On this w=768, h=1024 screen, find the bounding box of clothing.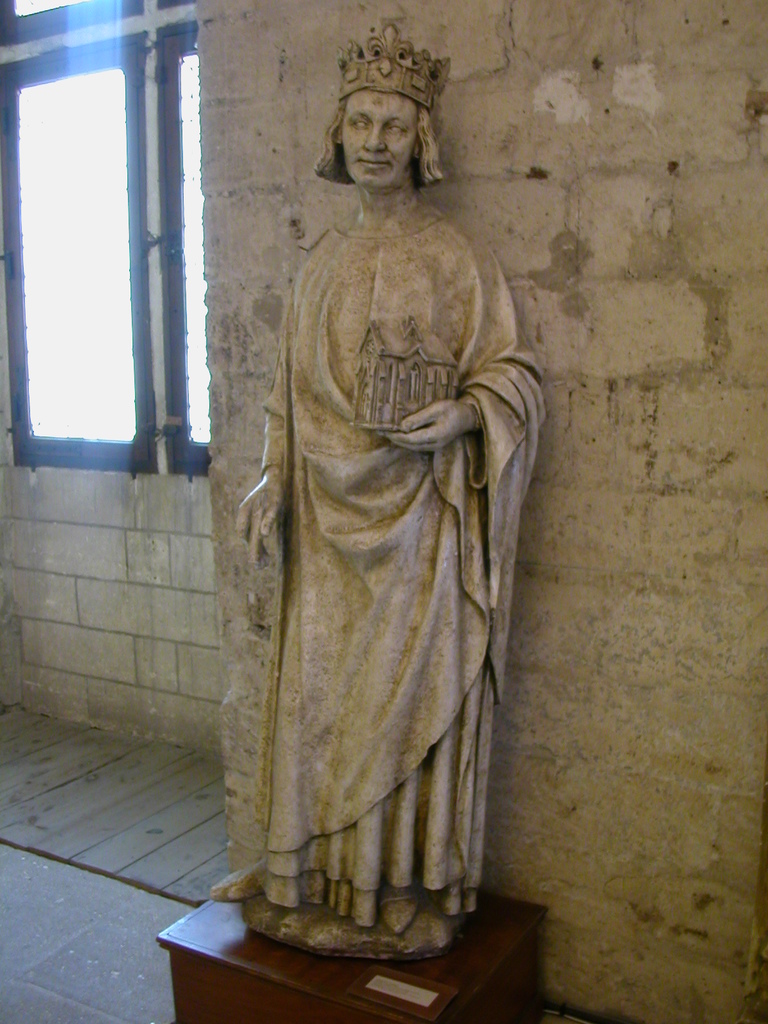
Bounding box: [210, 165, 541, 980].
